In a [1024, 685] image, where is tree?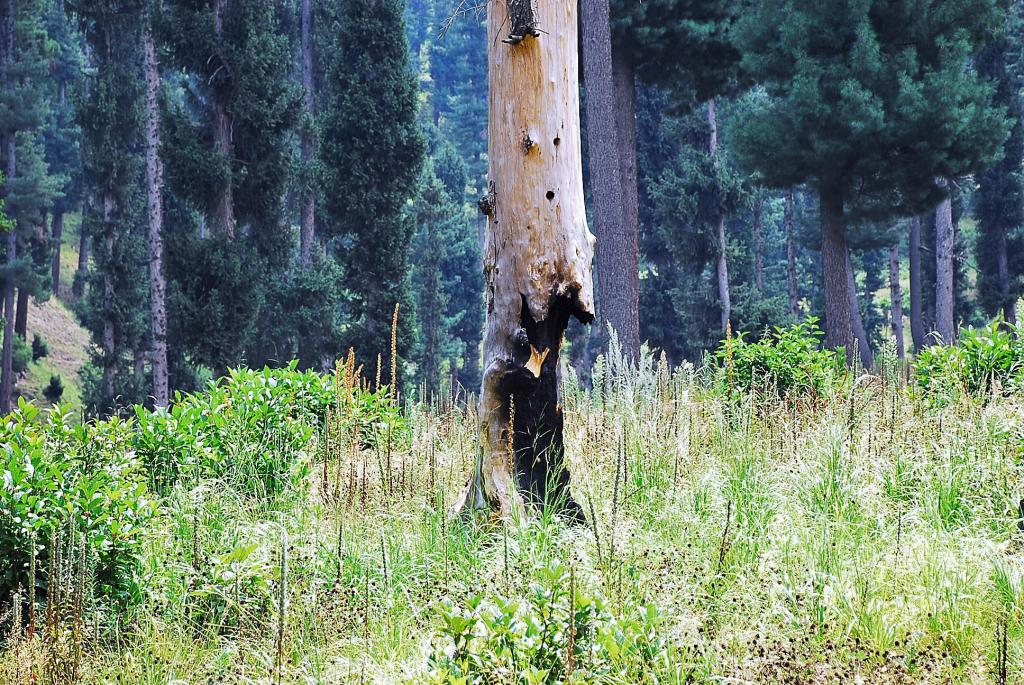
<region>558, 0, 650, 393</region>.
